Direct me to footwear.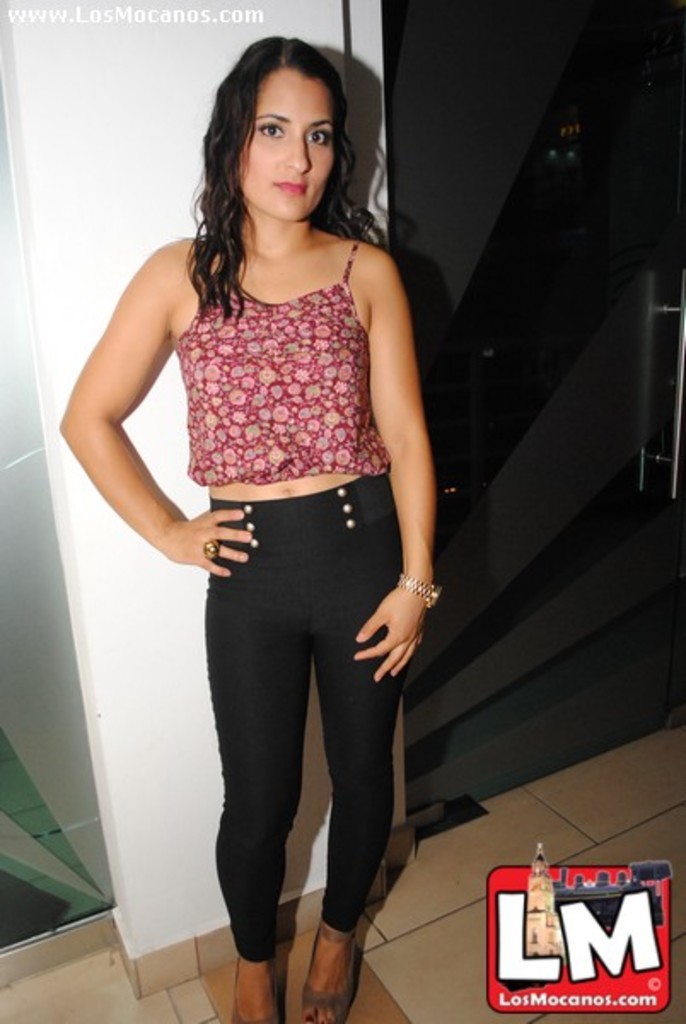
Direction: region(307, 928, 363, 1022).
